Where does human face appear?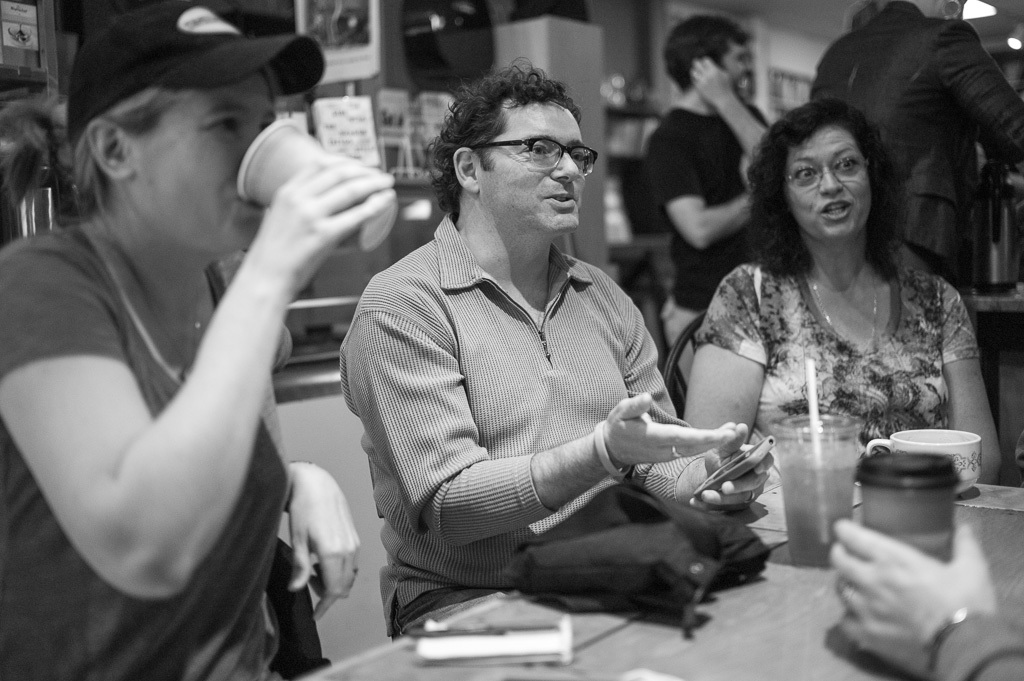
Appears at box(478, 105, 588, 232).
